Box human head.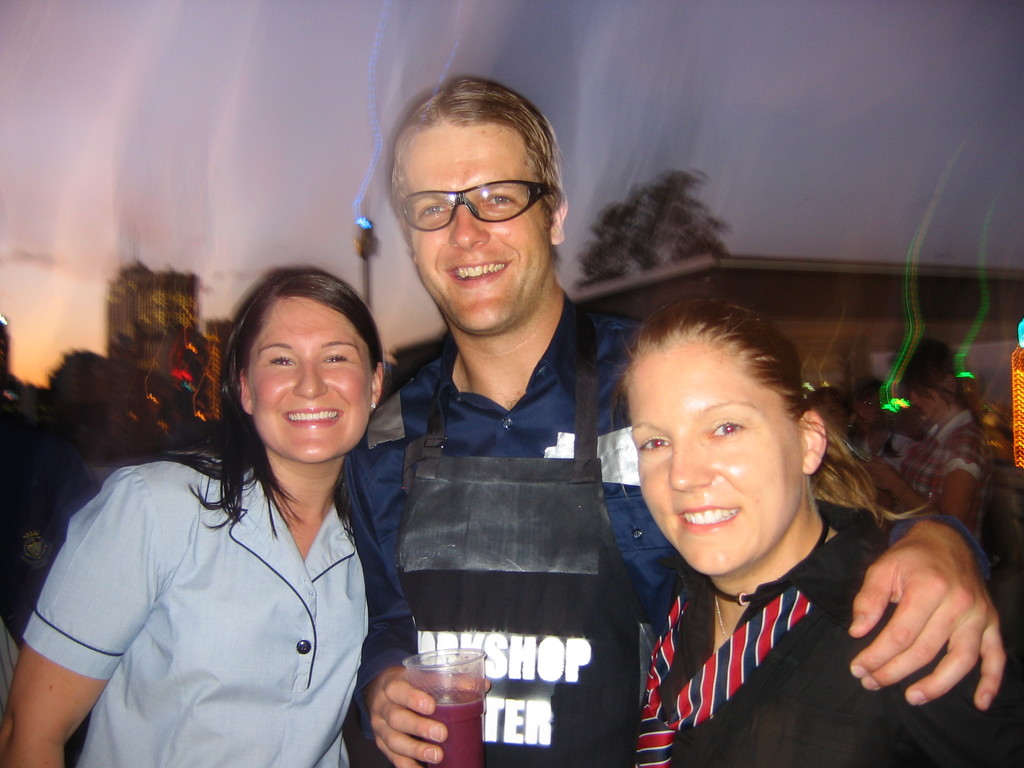
395/77/566/337.
